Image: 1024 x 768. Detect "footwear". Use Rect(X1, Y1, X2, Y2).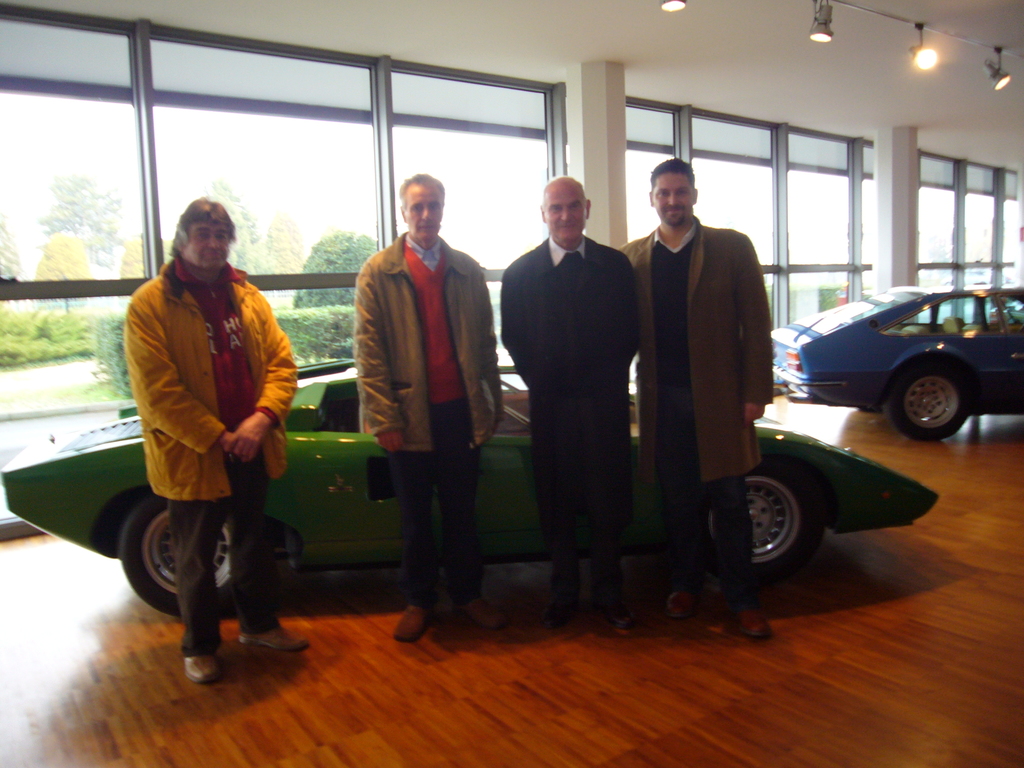
Rect(393, 598, 436, 646).
